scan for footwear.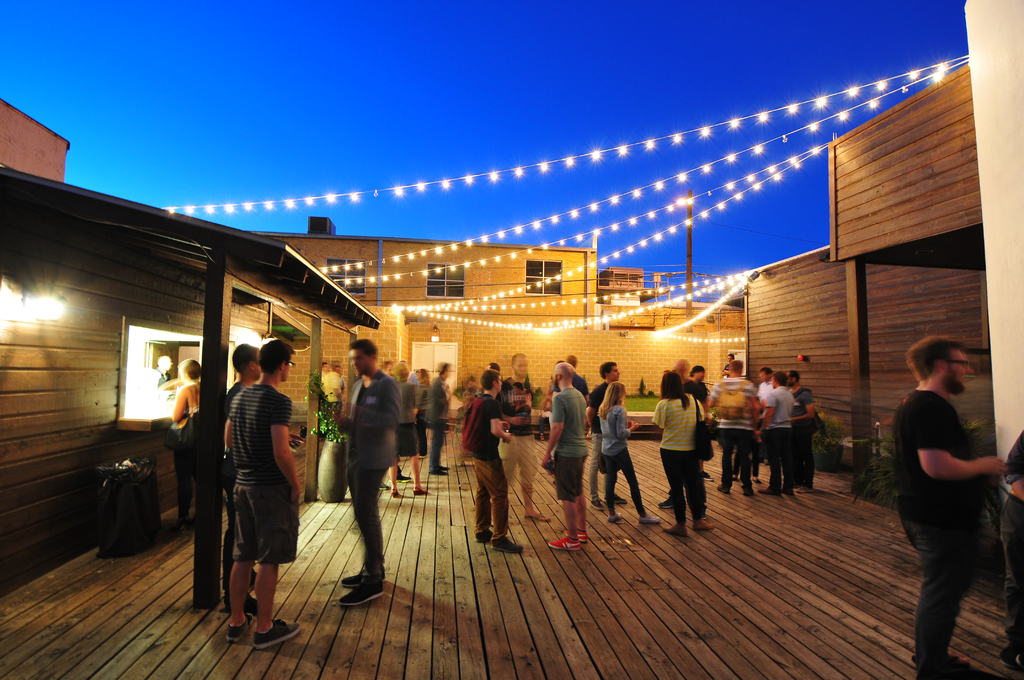
Scan result: left=378, top=482, right=388, bottom=492.
